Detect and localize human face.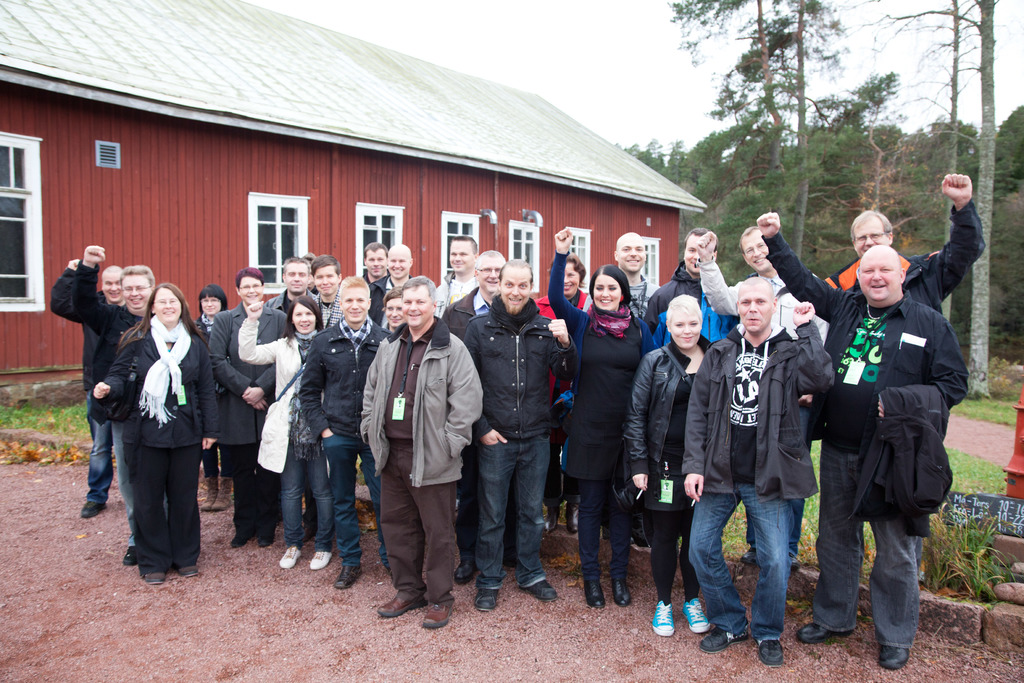
Localized at [x1=292, y1=304, x2=311, y2=334].
